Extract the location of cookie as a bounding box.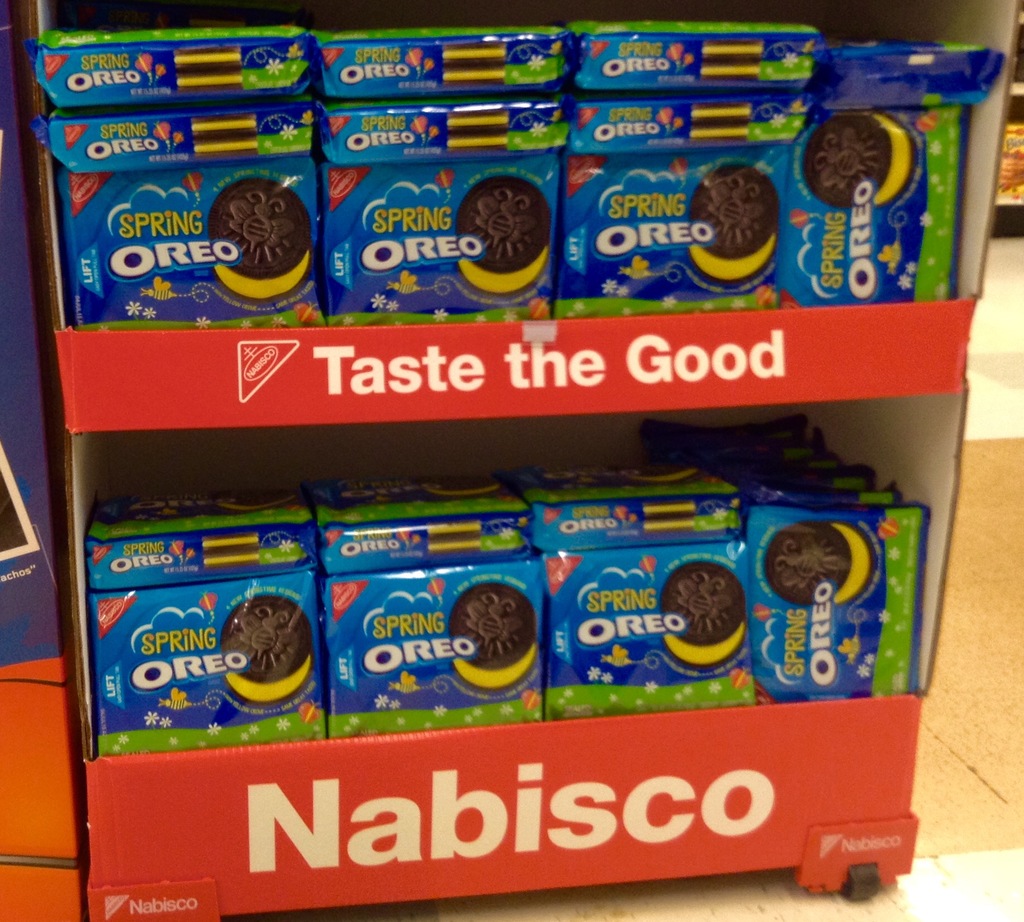
detection(221, 593, 319, 710).
